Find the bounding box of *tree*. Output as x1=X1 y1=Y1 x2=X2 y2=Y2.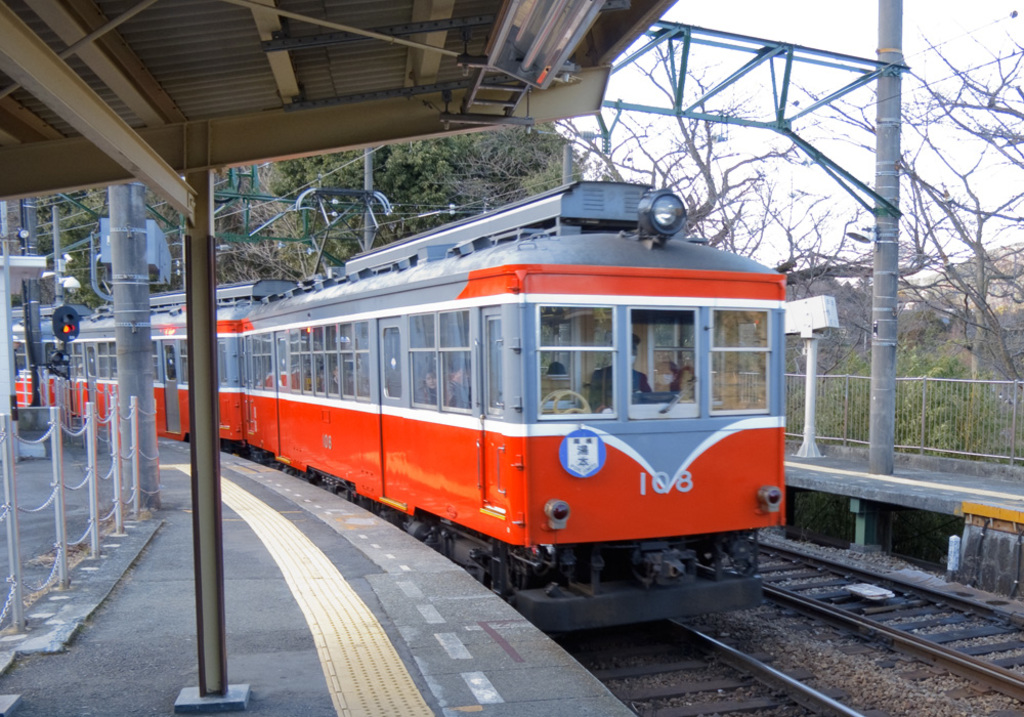
x1=265 y1=128 x2=599 y2=277.
